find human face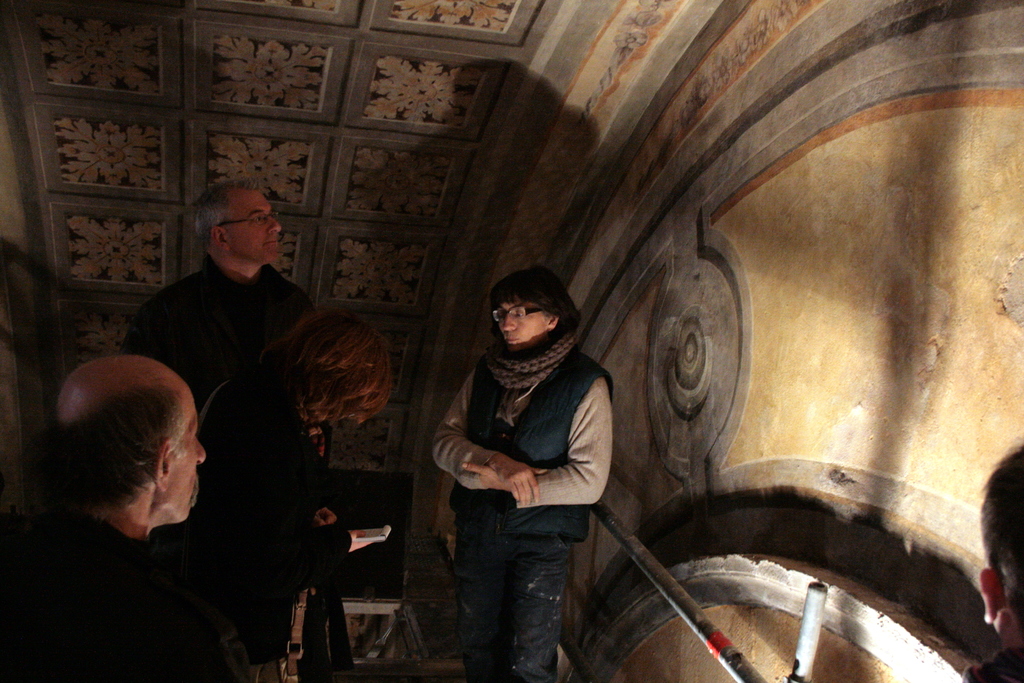
{"x1": 234, "y1": 194, "x2": 280, "y2": 266}
